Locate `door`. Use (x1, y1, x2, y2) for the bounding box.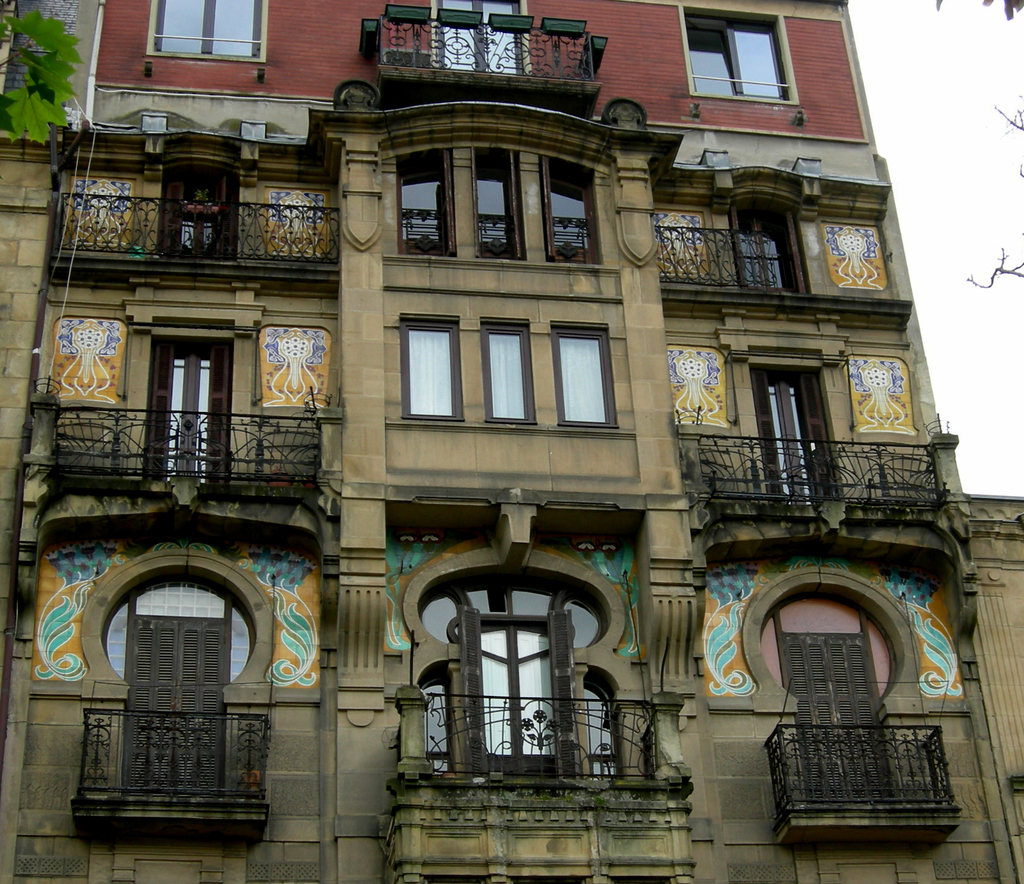
(475, 615, 564, 767).
